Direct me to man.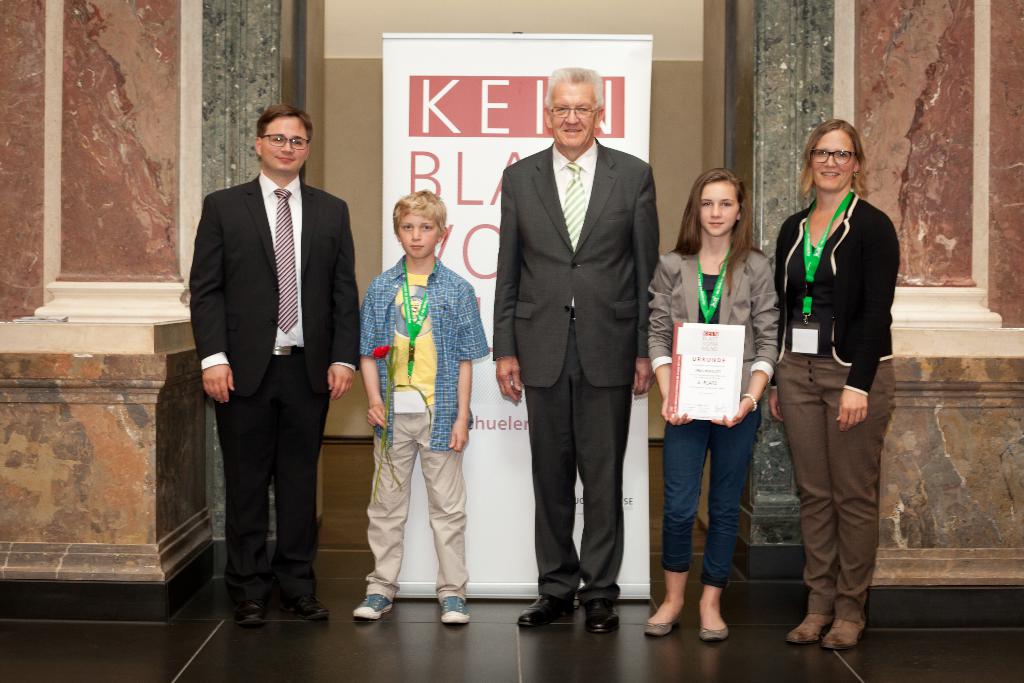
Direction: 181,60,358,637.
